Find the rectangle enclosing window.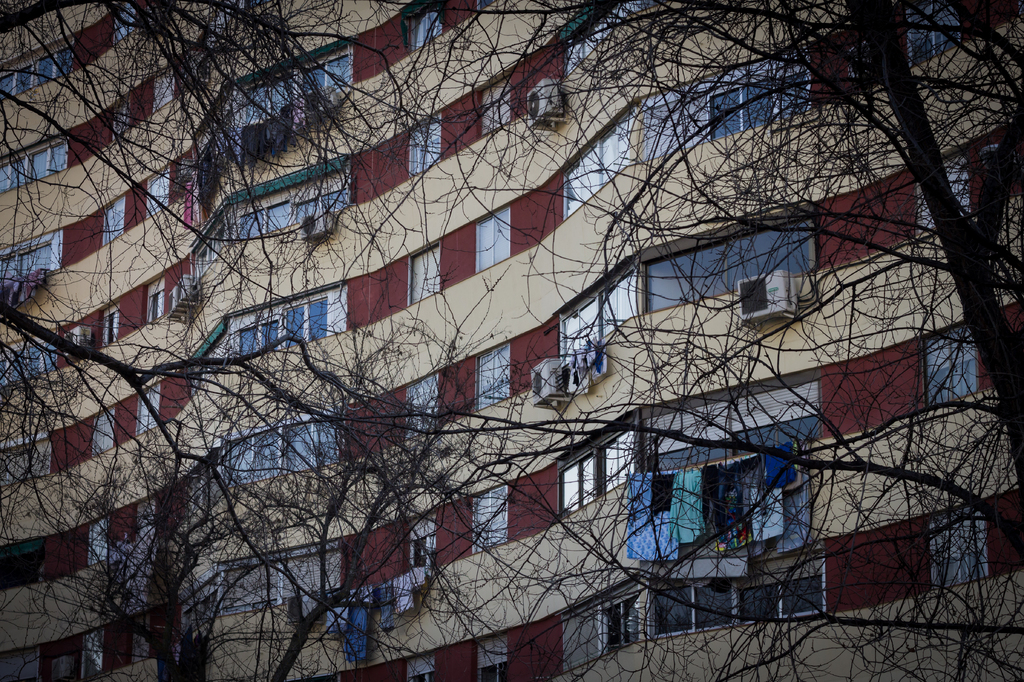
pyautogui.locateOnScreen(917, 339, 981, 405).
